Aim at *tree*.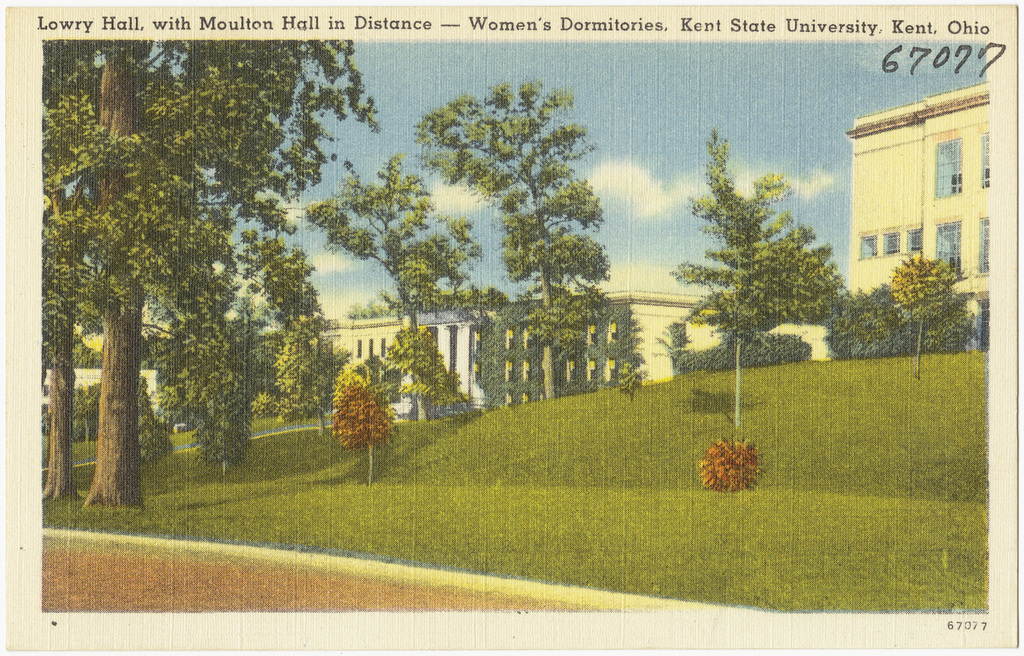
Aimed at (x1=302, y1=167, x2=515, y2=408).
